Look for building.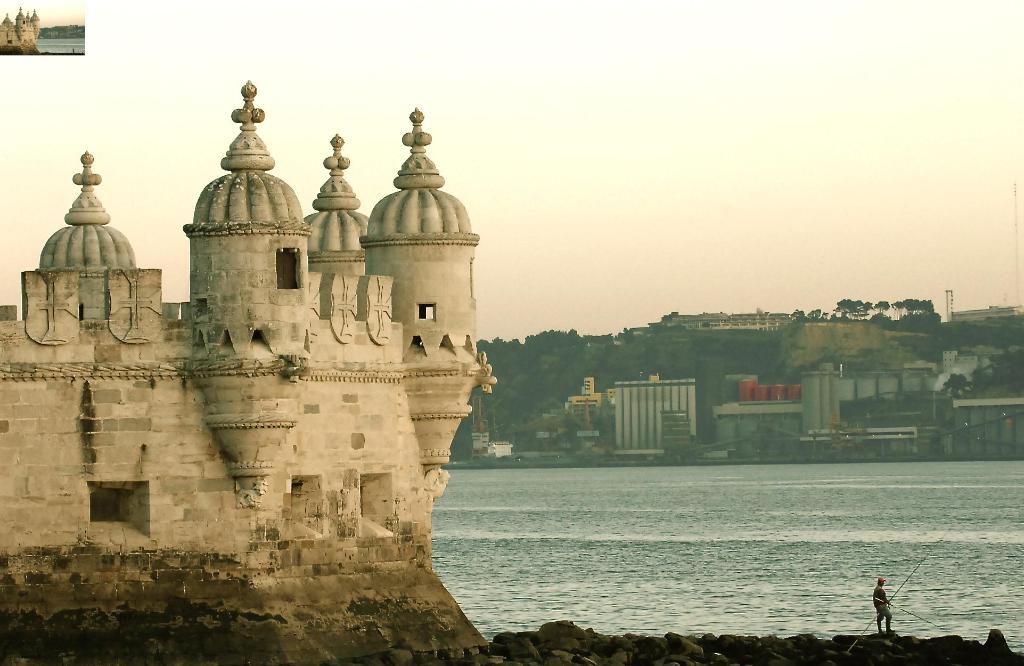
Found: [x1=0, y1=83, x2=497, y2=665].
